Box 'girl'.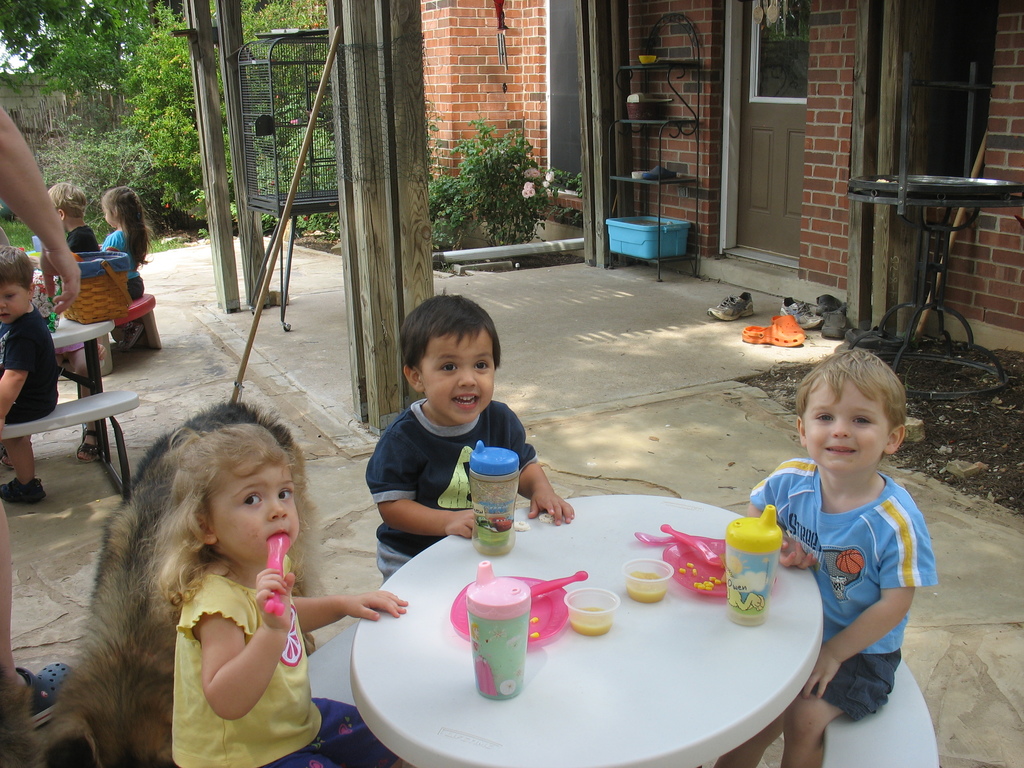
x1=141, y1=421, x2=410, y2=767.
